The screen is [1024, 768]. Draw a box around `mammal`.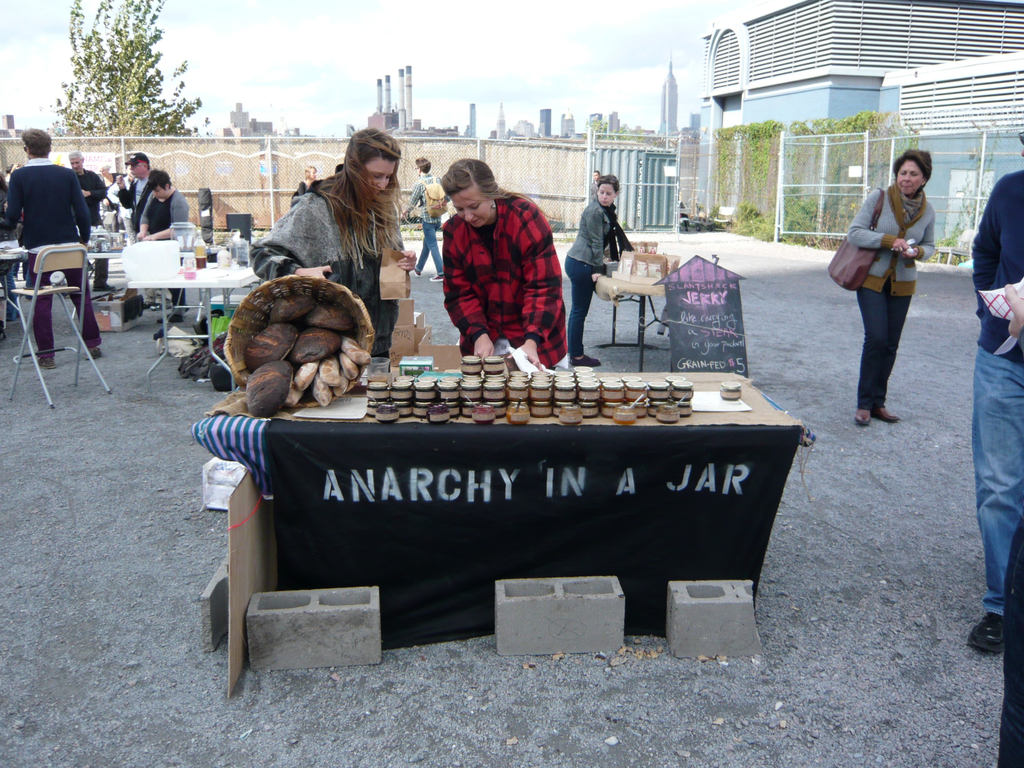
[66,151,109,290].
